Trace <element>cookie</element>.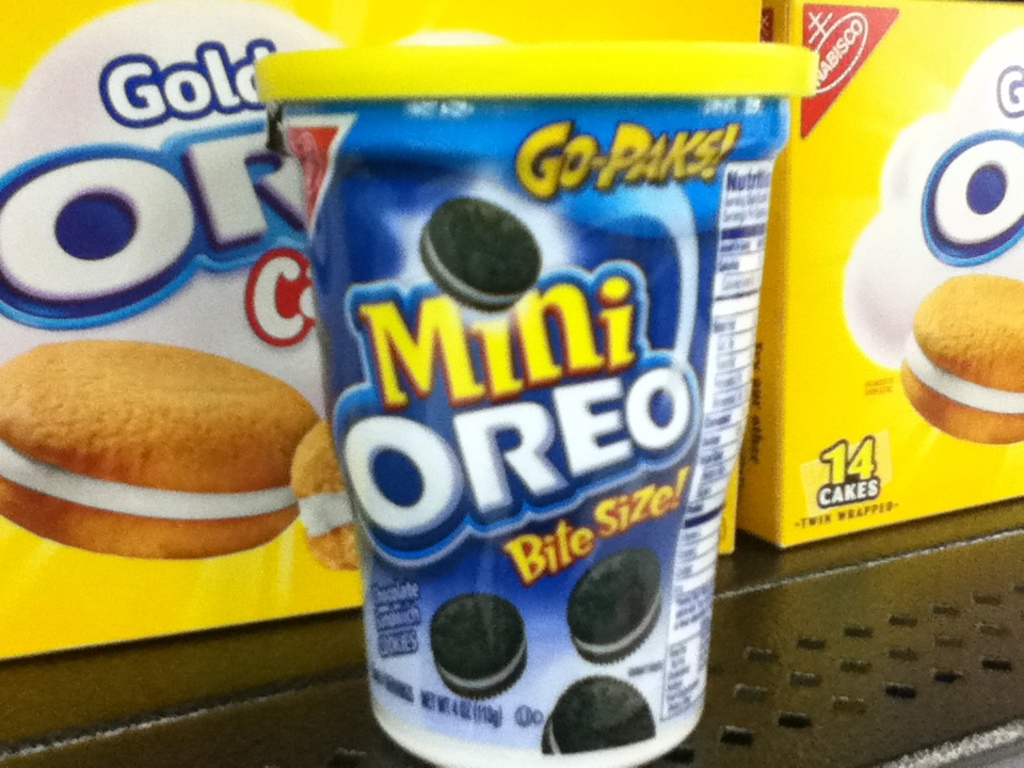
Traced to {"left": 427, "top": 589, "right": 530, "bottom": 700}.
